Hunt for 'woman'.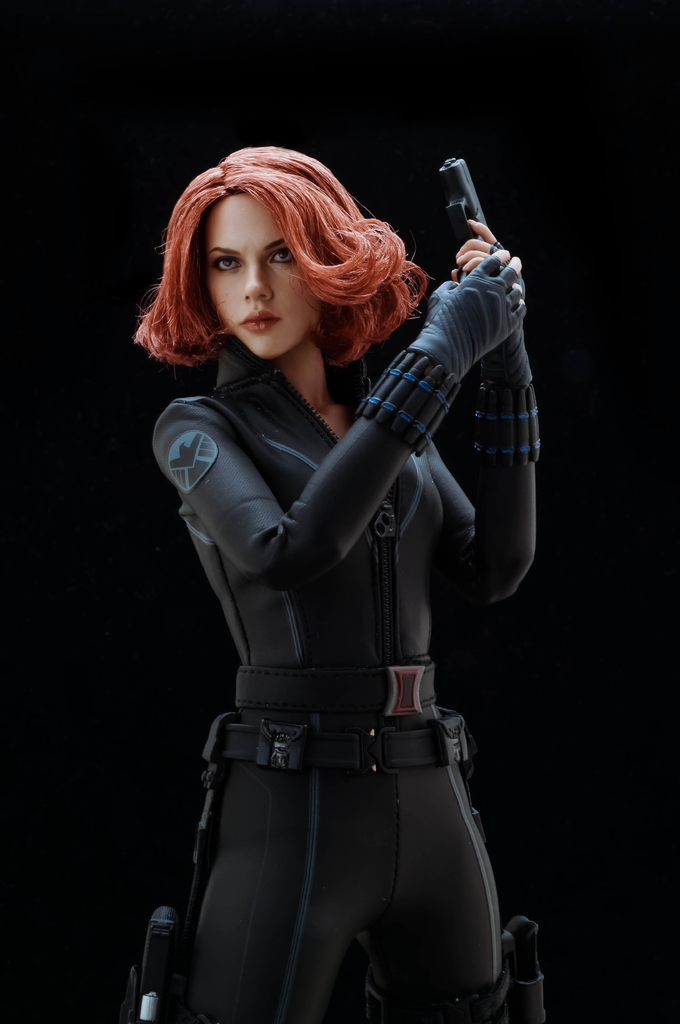
Hunted down at <box>105,61,553,1023</box>.
